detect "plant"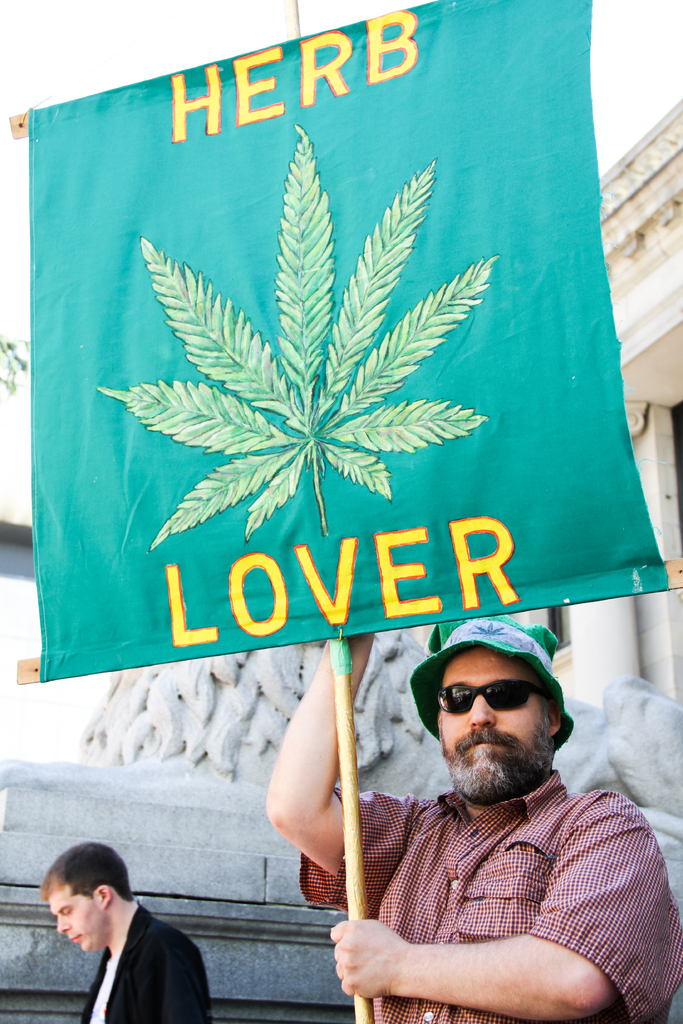
134 136 488 605
